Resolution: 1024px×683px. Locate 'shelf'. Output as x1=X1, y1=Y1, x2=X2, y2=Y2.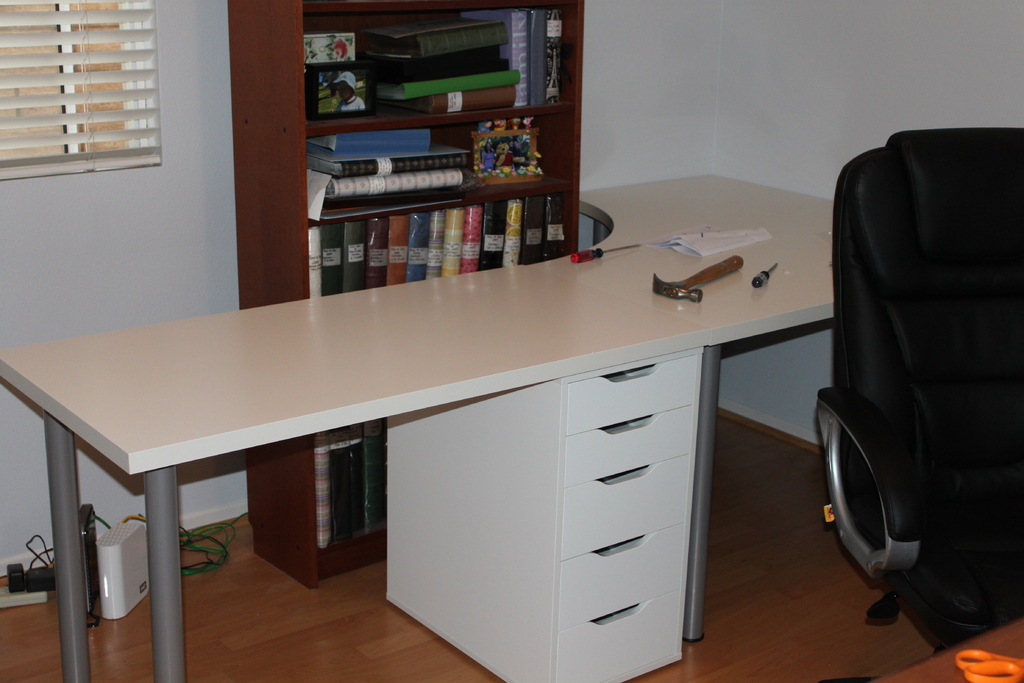
x1=228, y1=0, x2=583, y2=587.
